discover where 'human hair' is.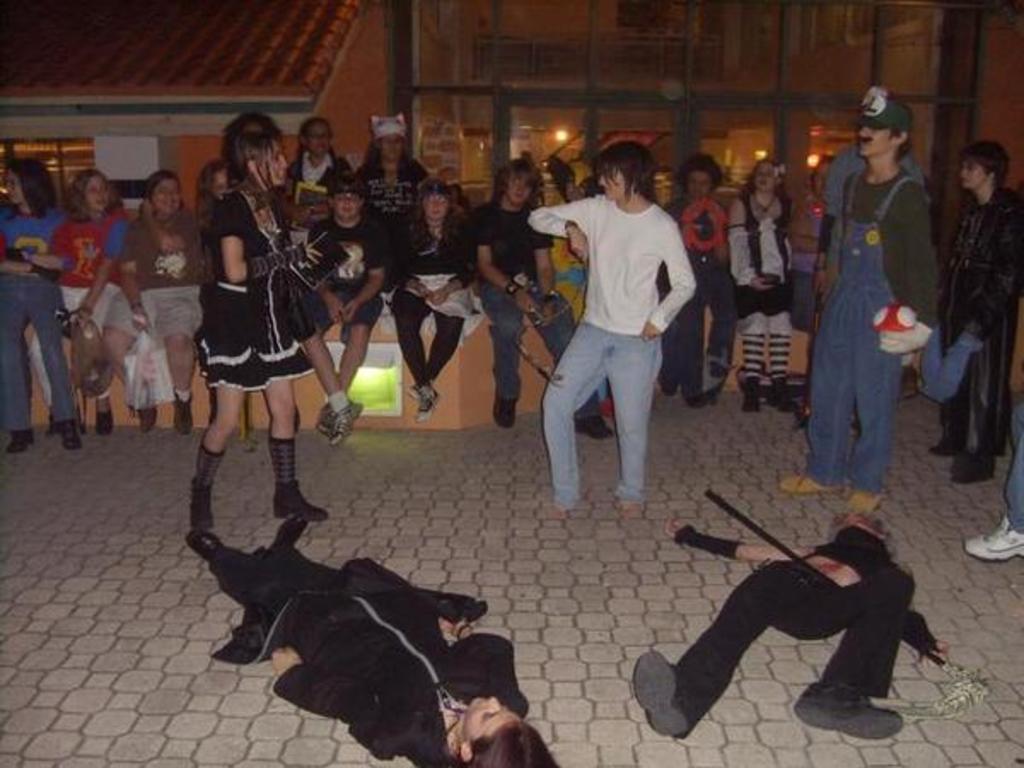
Discovered at <bbox>217, 106, 285, 188</bbox>.
